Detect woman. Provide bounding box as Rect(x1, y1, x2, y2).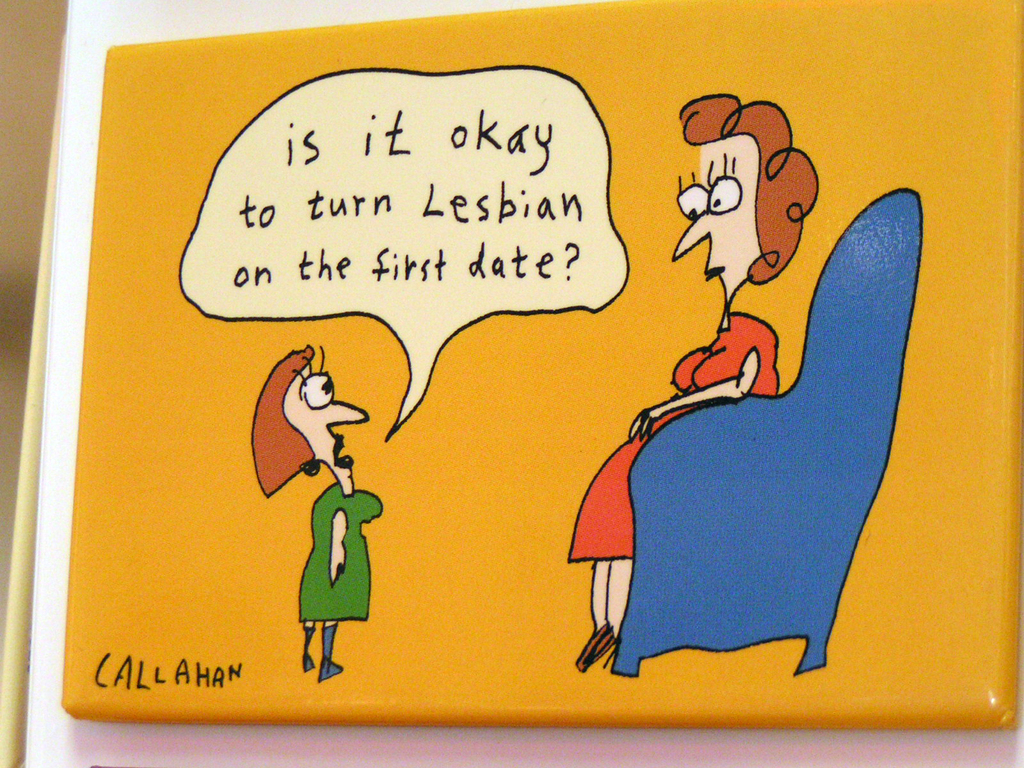
Rect(576, 84, 869, 668).
